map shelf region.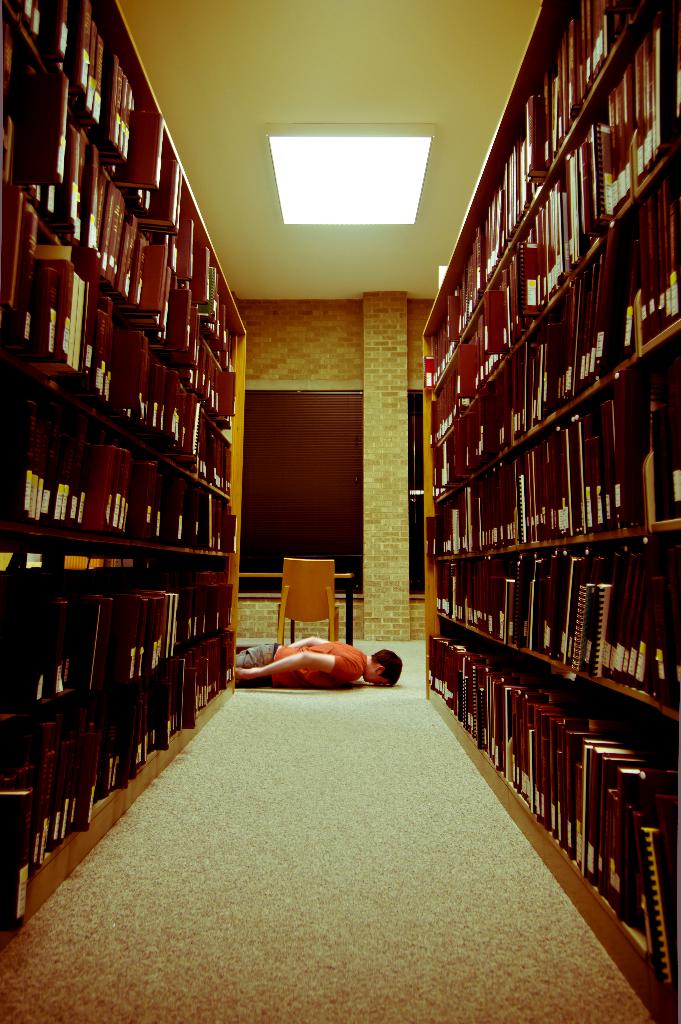
Mapped to <bbox>437, 164, 680, 500</bbox>.
